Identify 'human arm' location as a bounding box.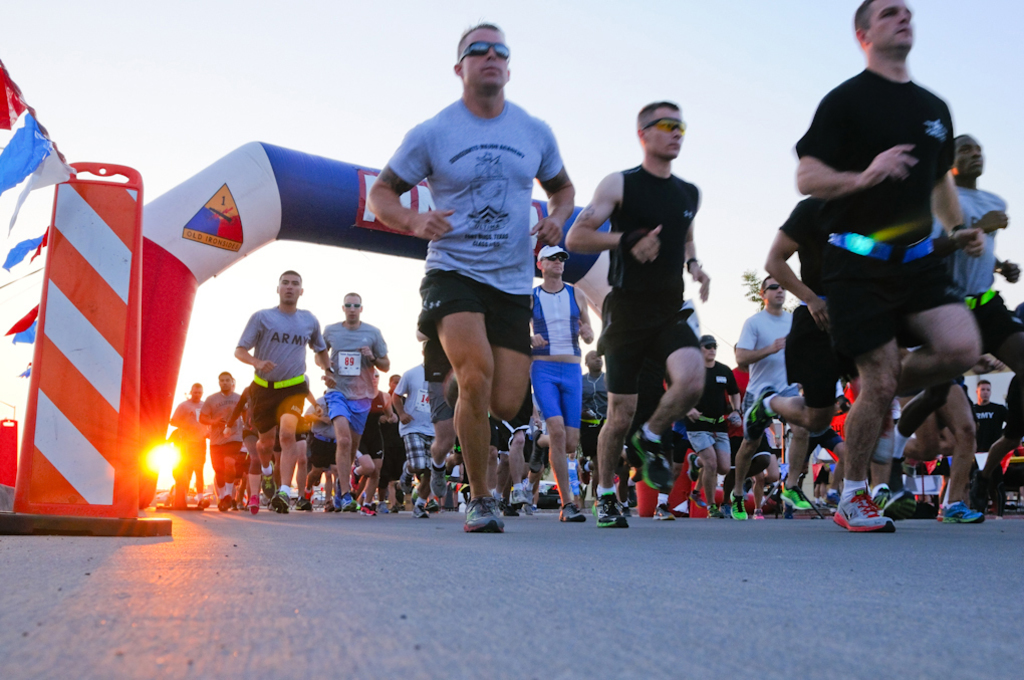
crop(679, 200, 709, 304).
